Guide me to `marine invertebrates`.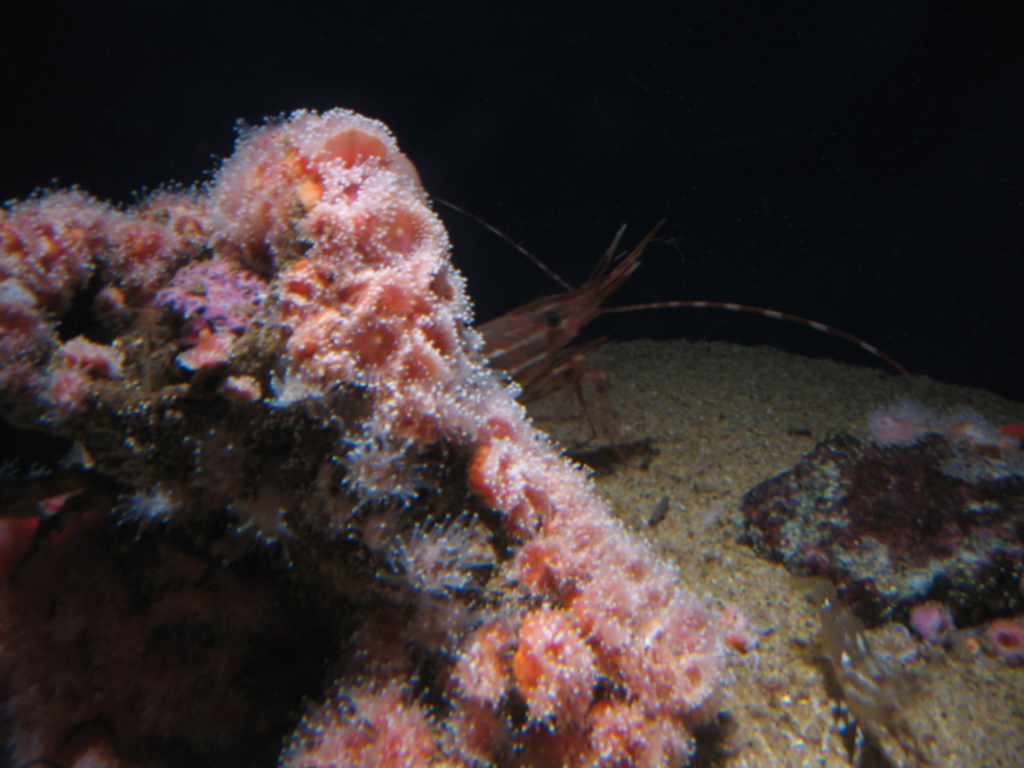
Guidance: {"x1": 552, "y1": 690, "x2": 725, "y2": 767}.
